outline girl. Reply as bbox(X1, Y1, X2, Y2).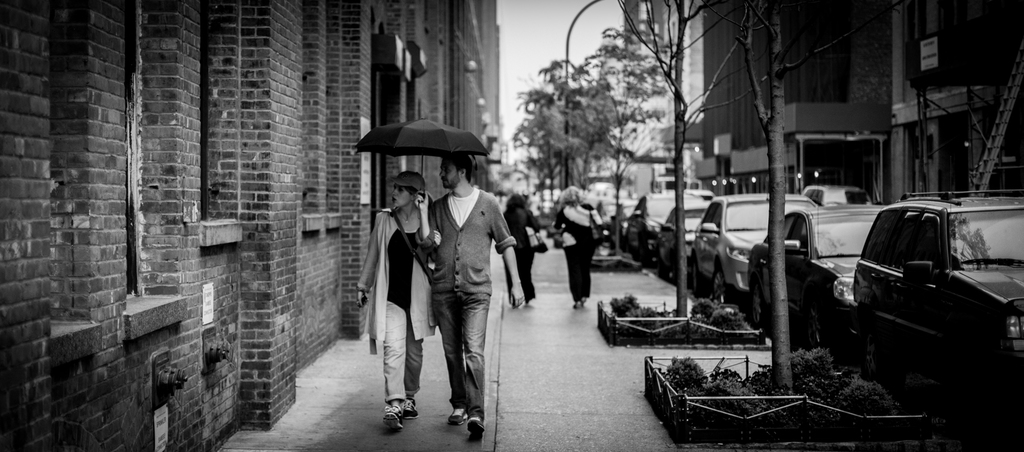
bbox(360, 162, 431, 435).
